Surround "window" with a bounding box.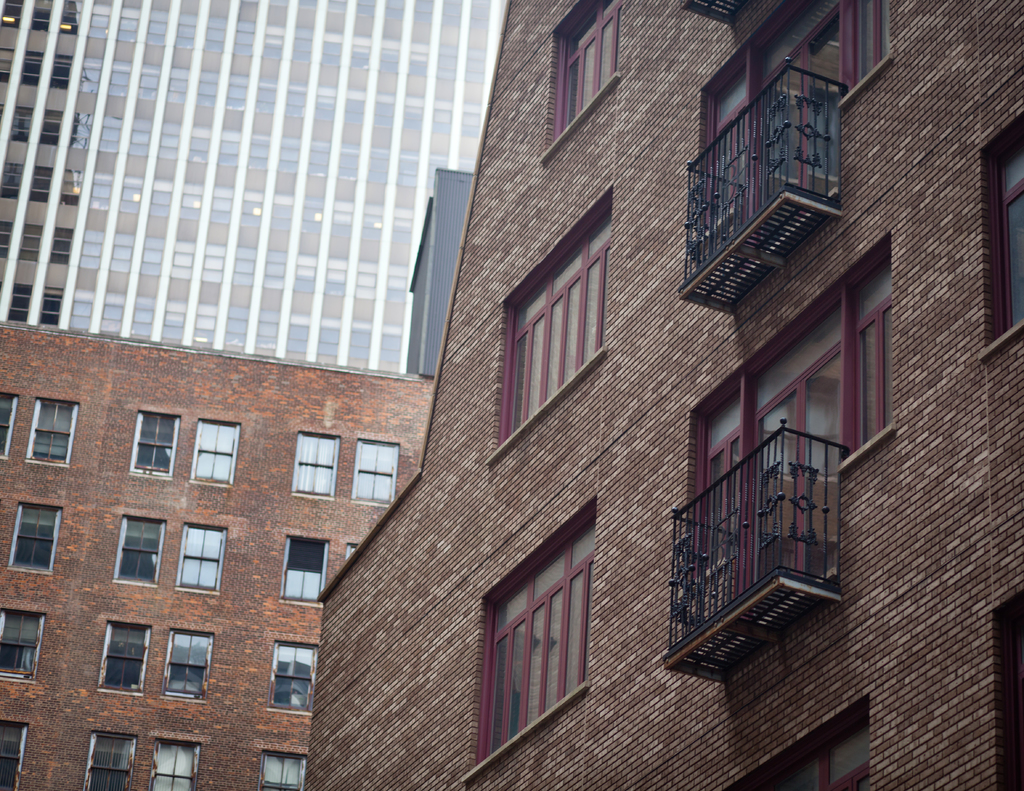
(x1=177, y1=522, x2=226, y2=595).
